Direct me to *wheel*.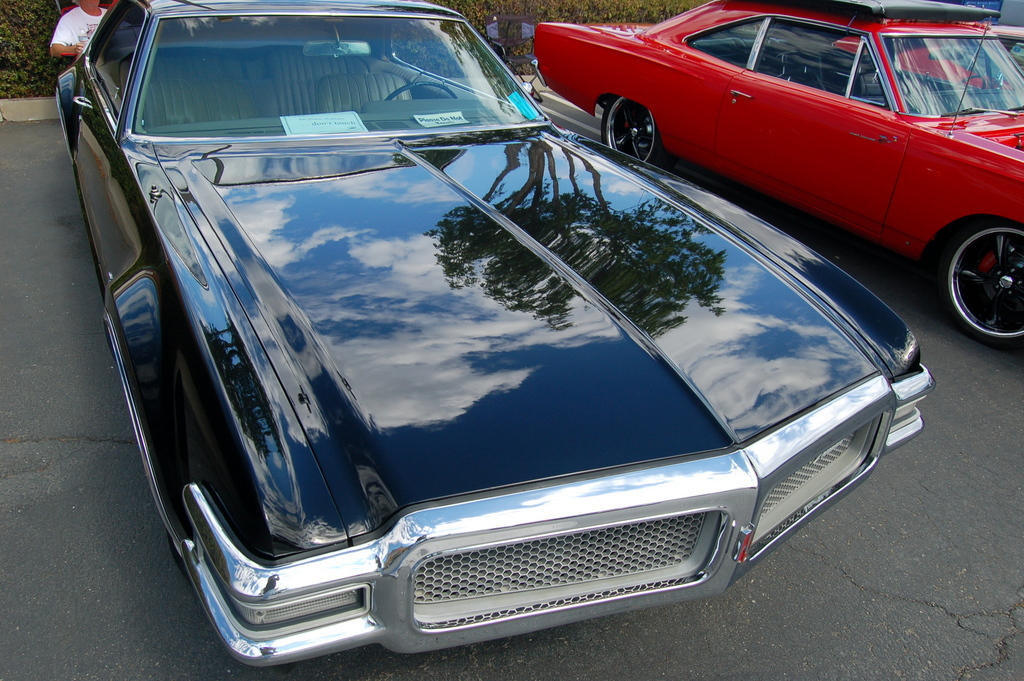
Direction: crop(935, 205, 1018, 324).
